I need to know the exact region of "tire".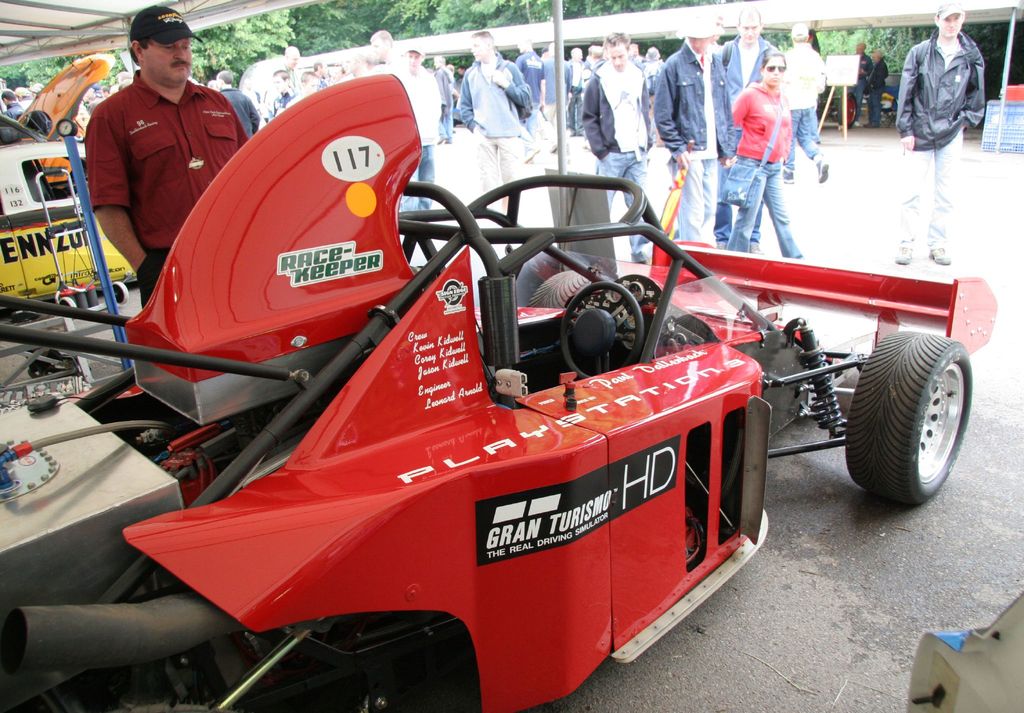
Region: BBox(527, 271, 590, 309).
